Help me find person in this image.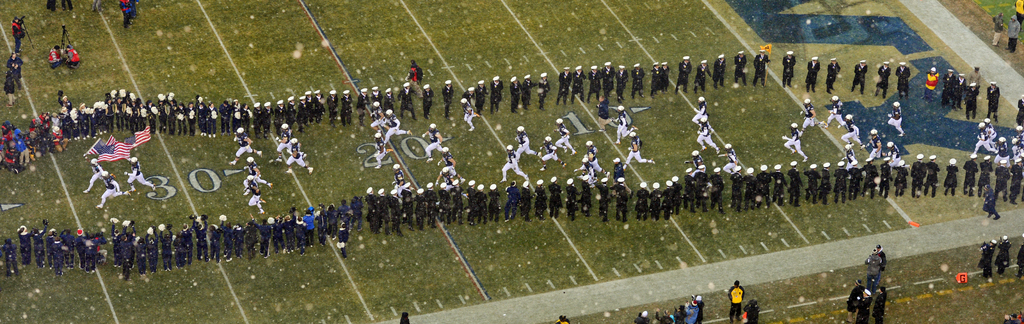
Found it: {"left": 228, "top": 126, "right": 263, "bottom": 165}.
